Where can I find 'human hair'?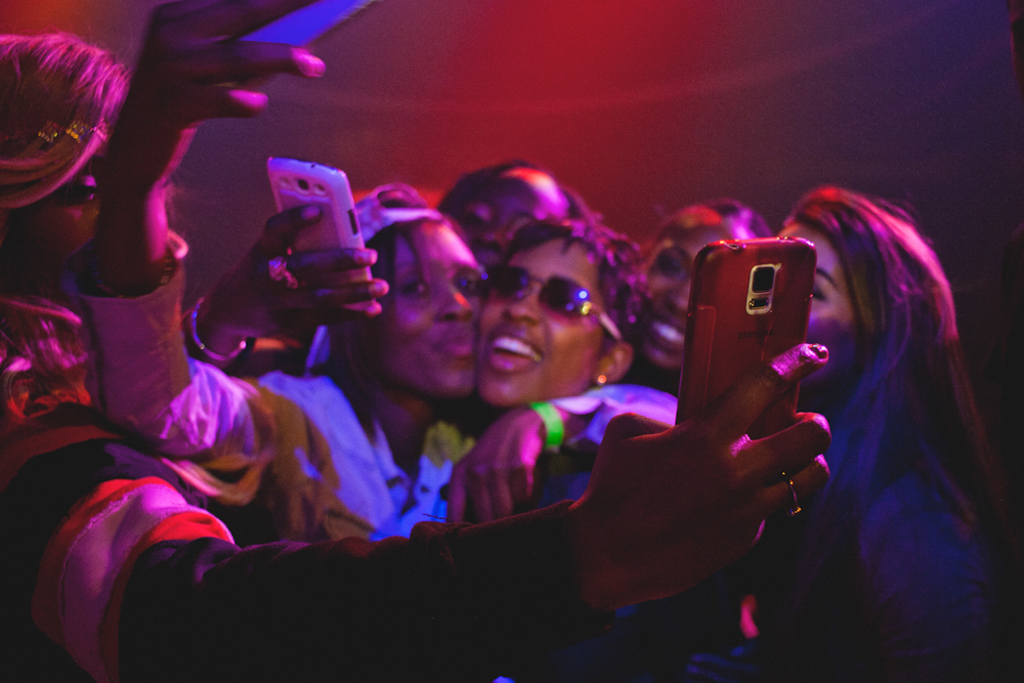
You can find it at {"left": 508, "top": 214, "right": 654, "bottom": 353}.
